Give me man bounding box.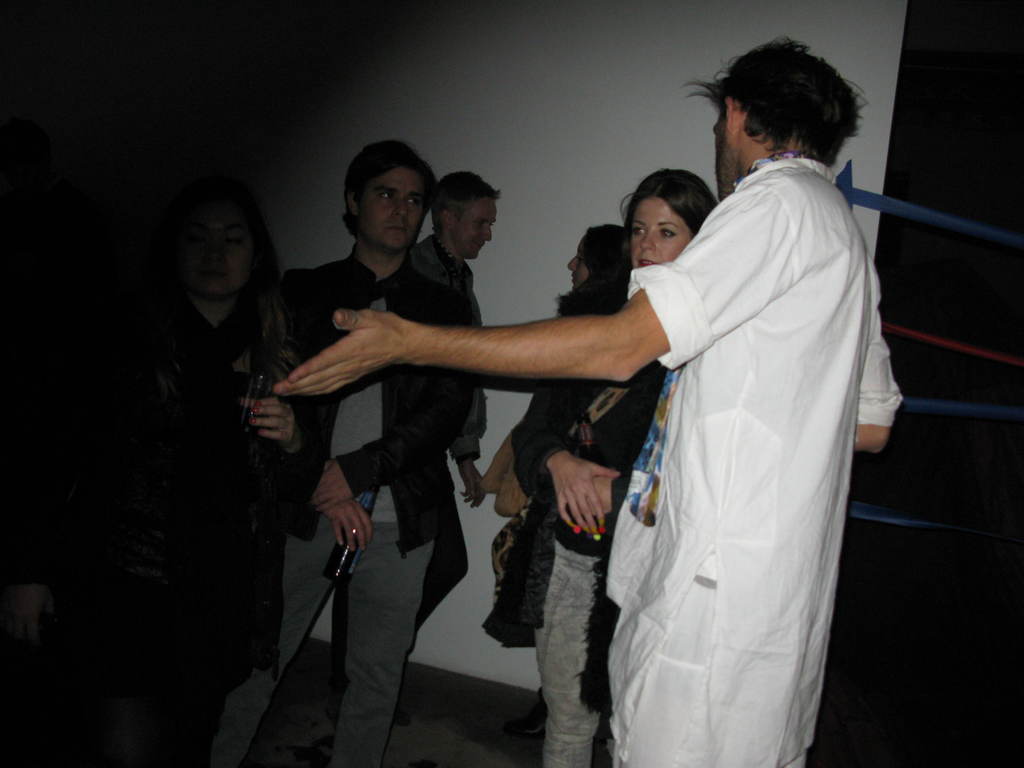
bbox(211, 137, 468, 765).
